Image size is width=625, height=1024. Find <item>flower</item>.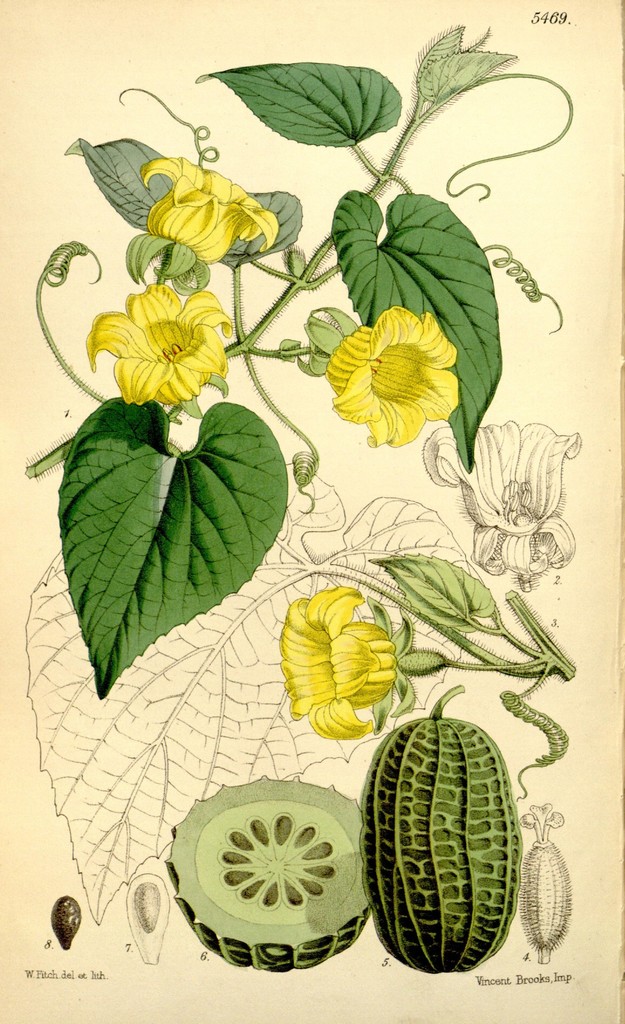
277:586:405:739.
